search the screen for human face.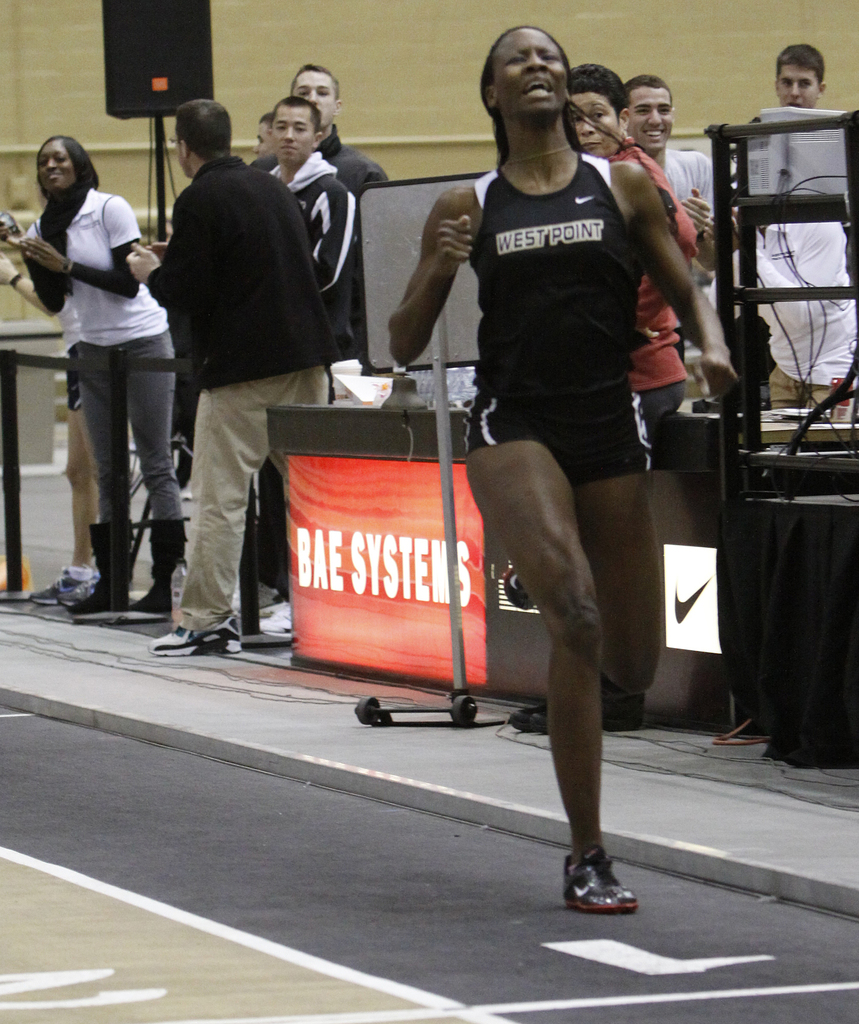
Found at <region>291, 61, 337, 136</region>.
